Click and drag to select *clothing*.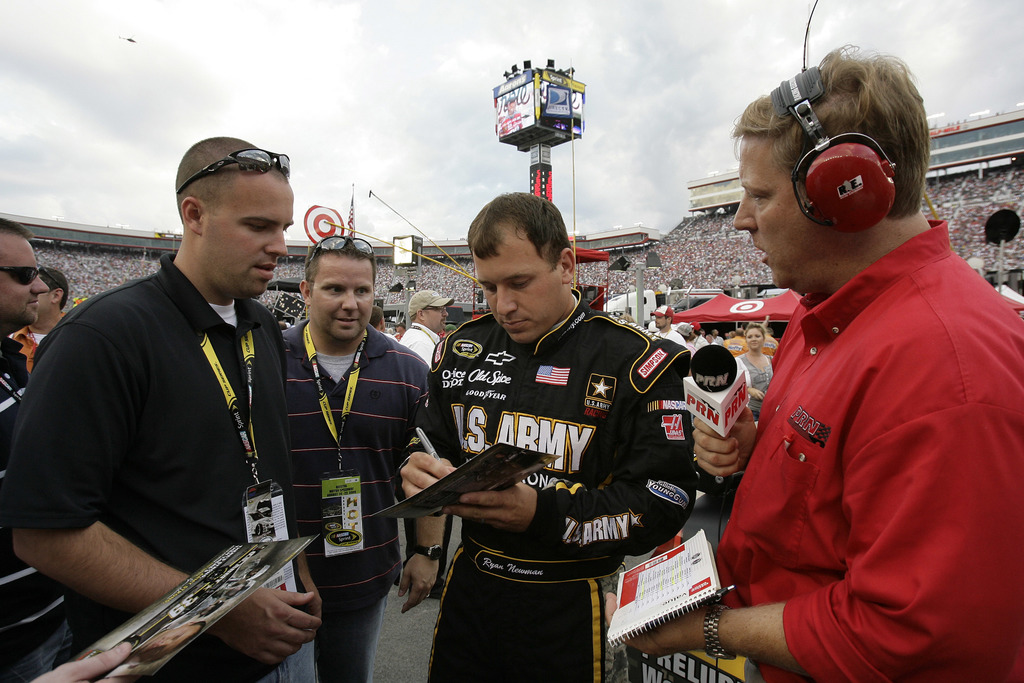
Selection: {"x1": 401, "y1": 325, "x2": 435, "y2": 383}.
